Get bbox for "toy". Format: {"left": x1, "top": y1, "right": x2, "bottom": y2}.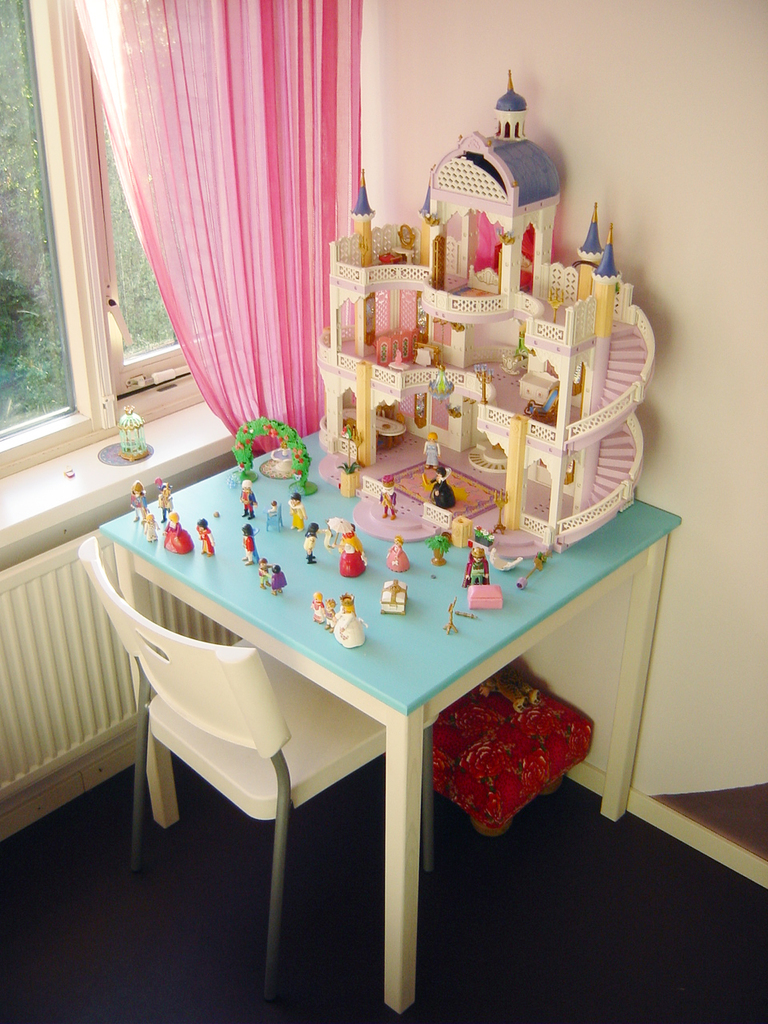
{"left": 258, "top": 557, "right": 272, "bottom": 589}.
